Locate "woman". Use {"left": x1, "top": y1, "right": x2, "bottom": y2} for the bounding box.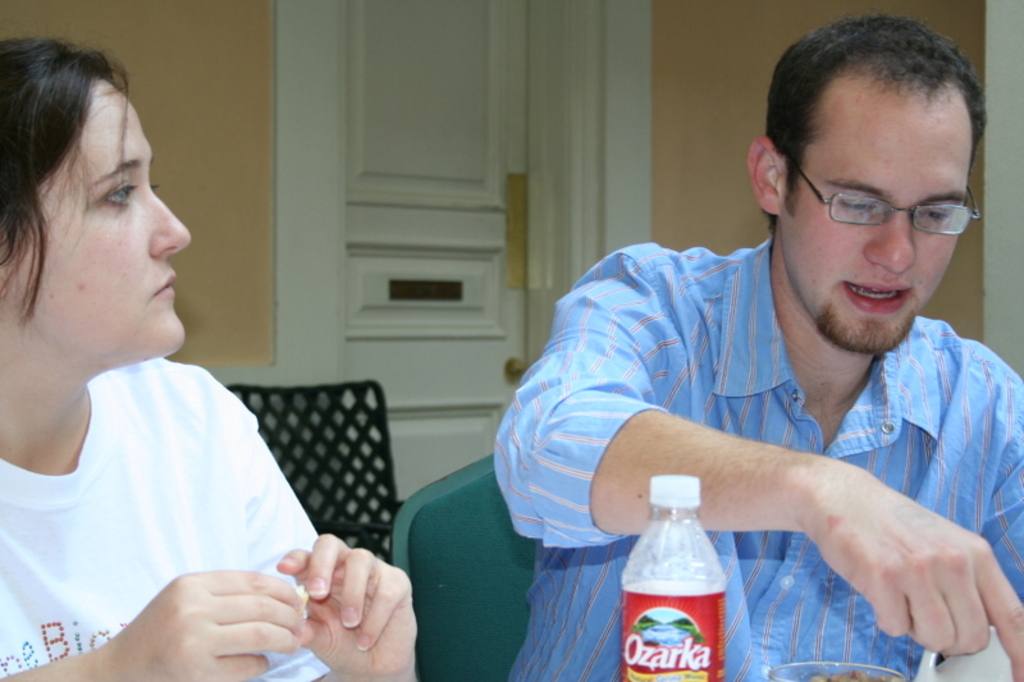
{"left": 0, "top": 38, "right": 325, "bottom": 681}.
